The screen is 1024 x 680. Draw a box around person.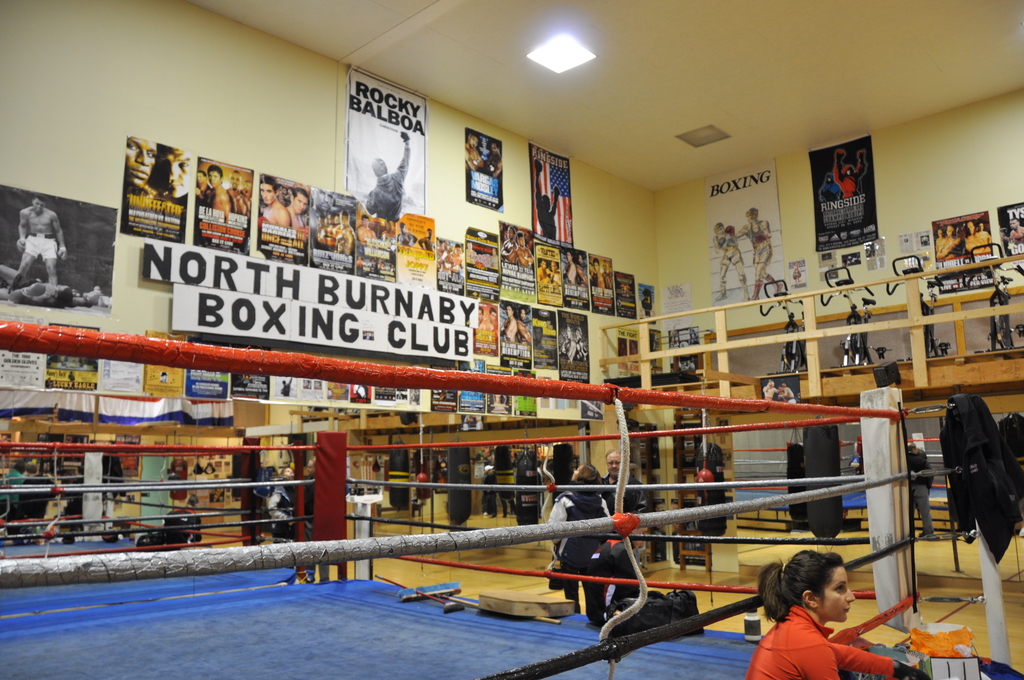
[125, 134, 160, 191].
